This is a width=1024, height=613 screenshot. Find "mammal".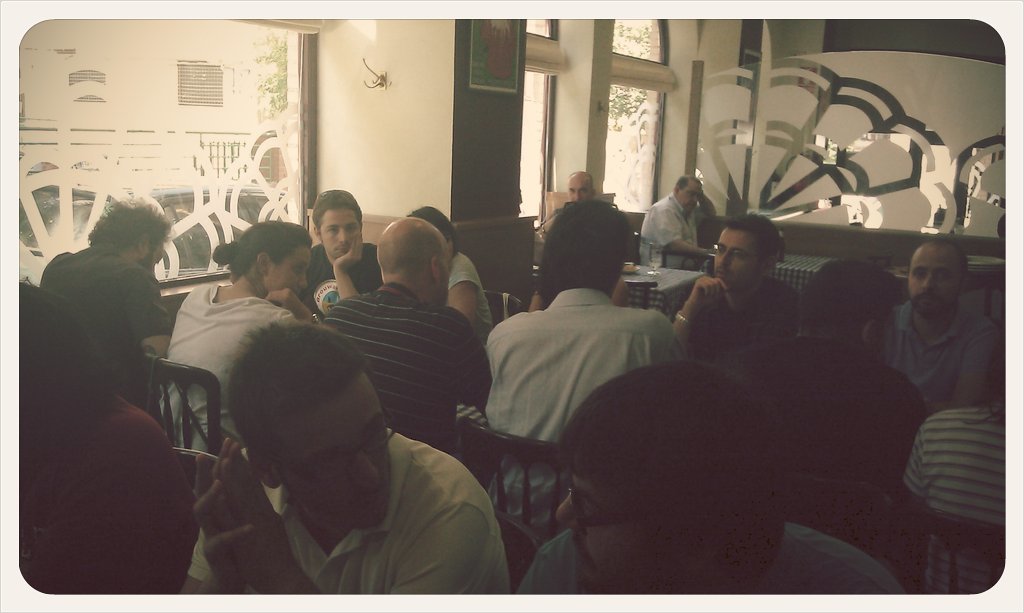
Bounding box: [157,216,336,455].
